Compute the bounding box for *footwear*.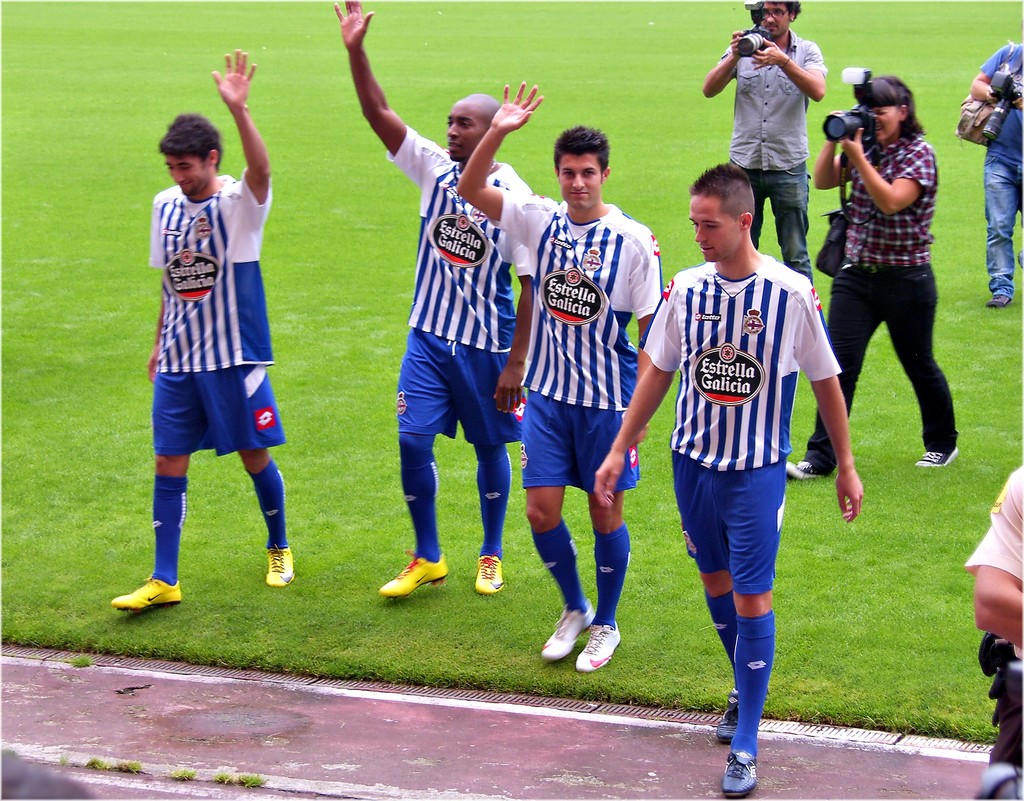
rect(988, 298, 1015, 308).
